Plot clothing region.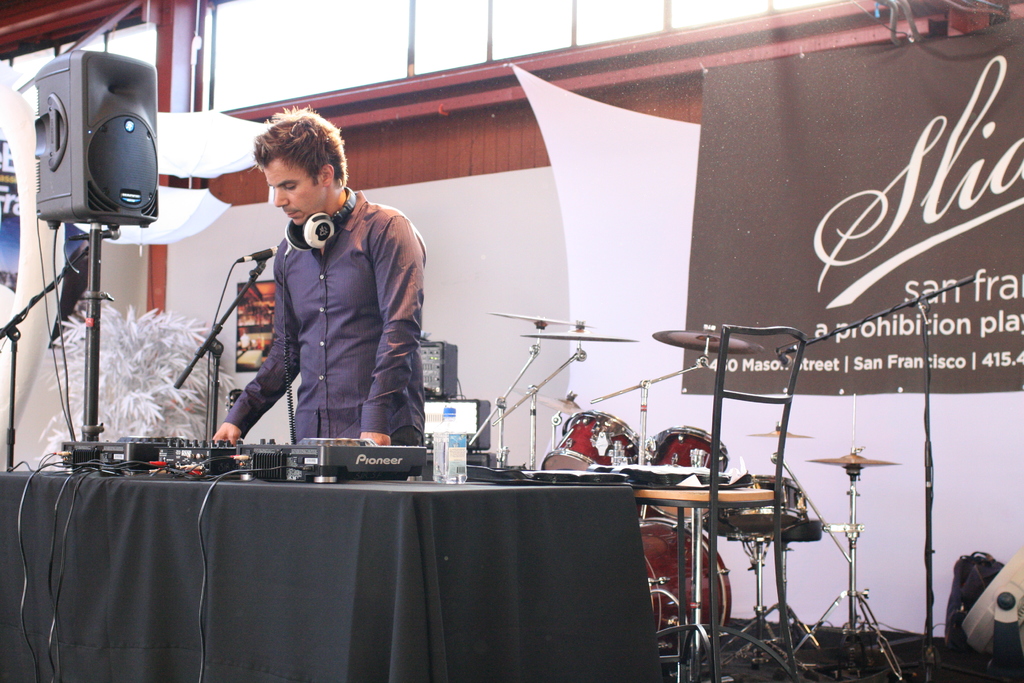
Plotted at [x1=211, y1=161, x2=431, y2=465].
